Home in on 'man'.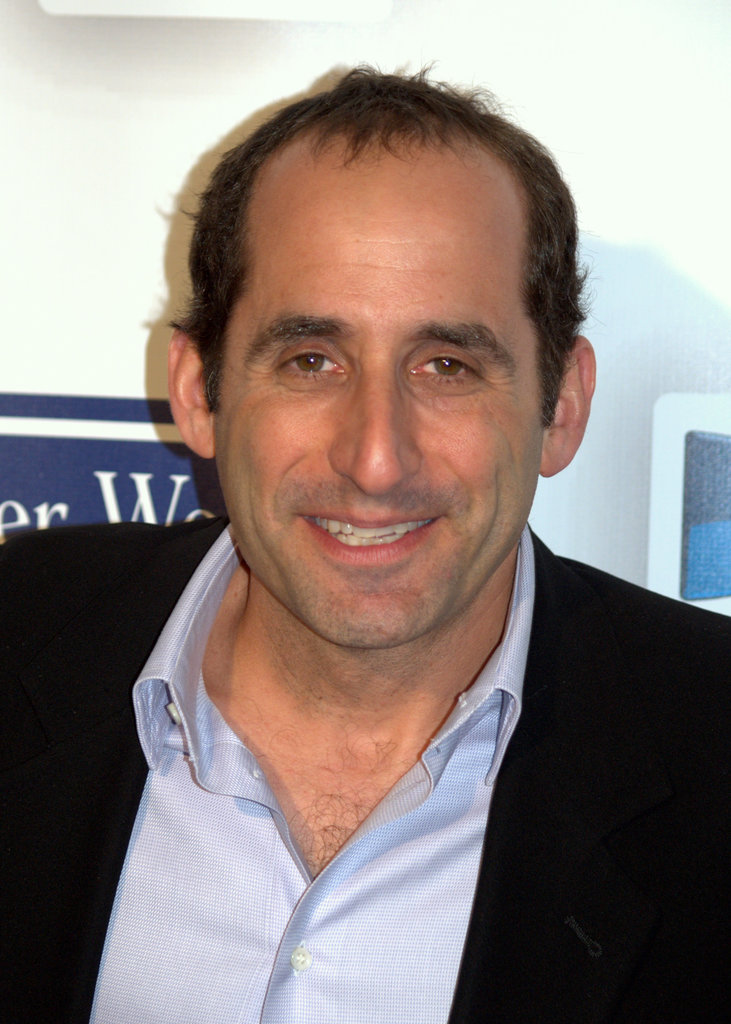
Homed in at [17, 70, 730, 998].
